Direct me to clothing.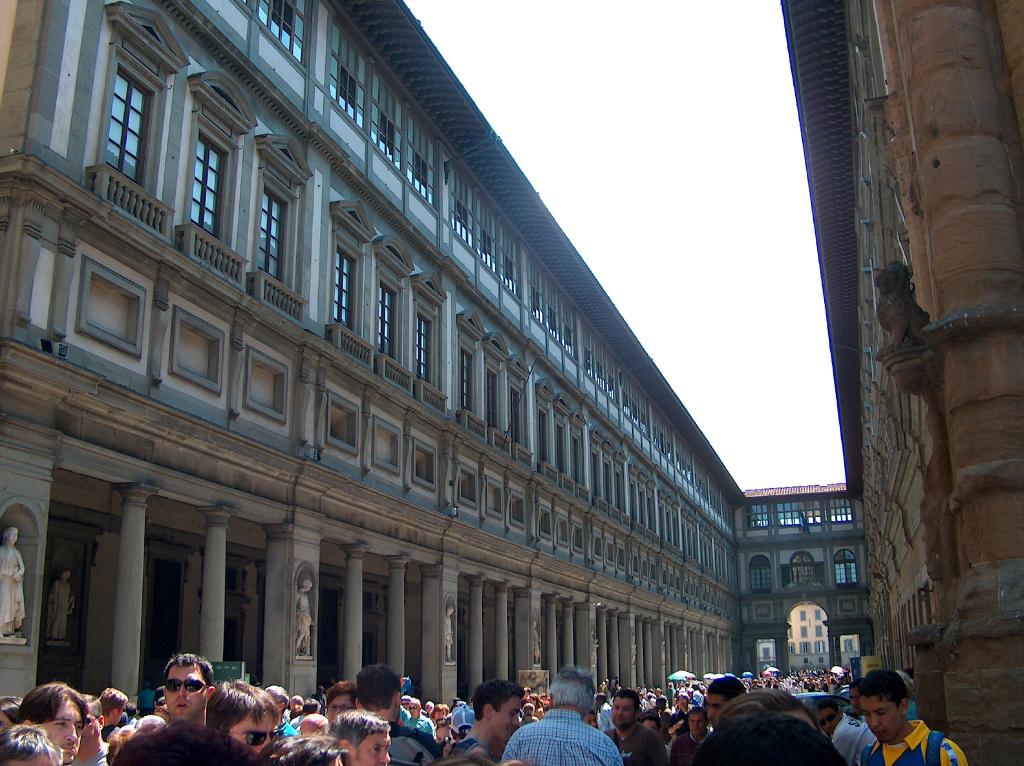
Direction: box=[499, 708, 625, 765].
